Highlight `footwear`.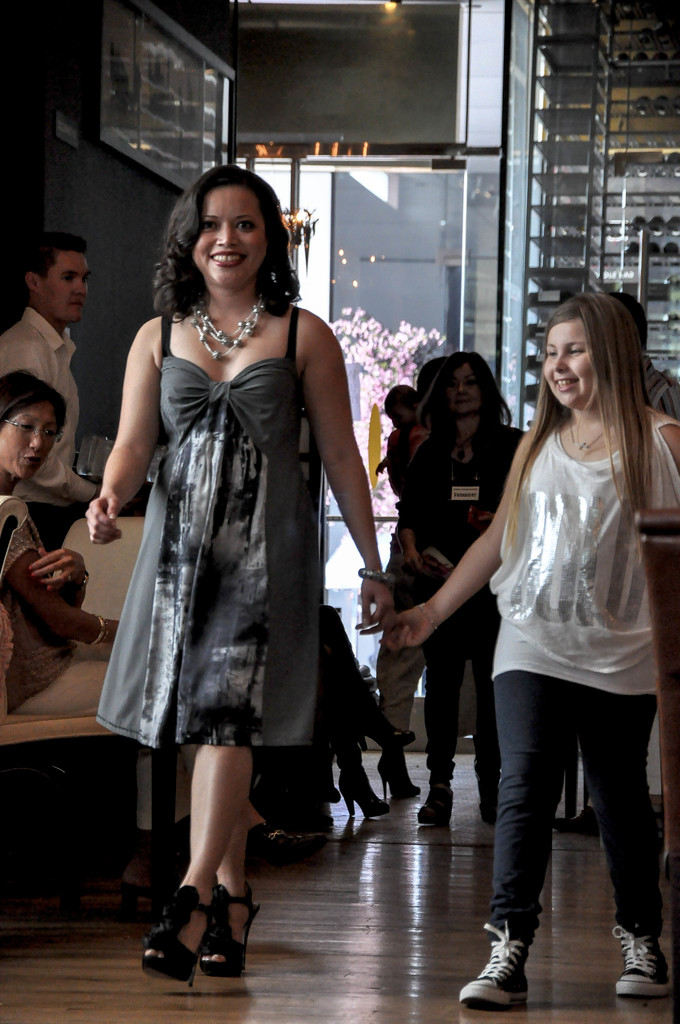
Highlighted region: region(571, 808, 595, 831).
